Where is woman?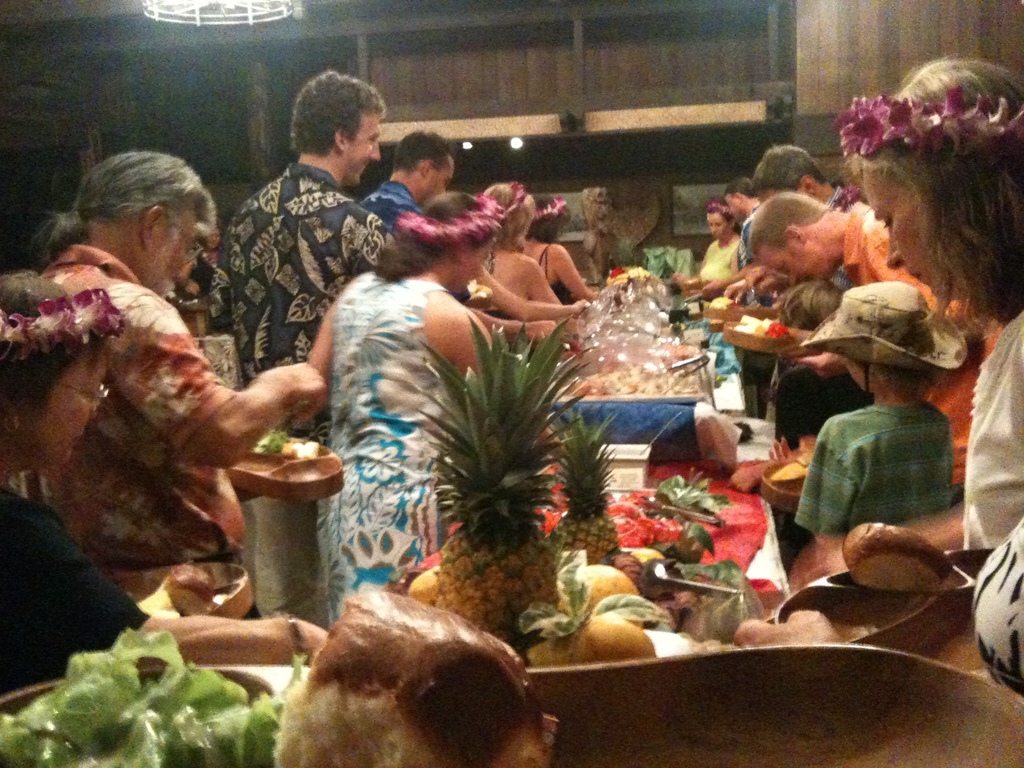
left=303, top=190, right=511, bottom=631.
